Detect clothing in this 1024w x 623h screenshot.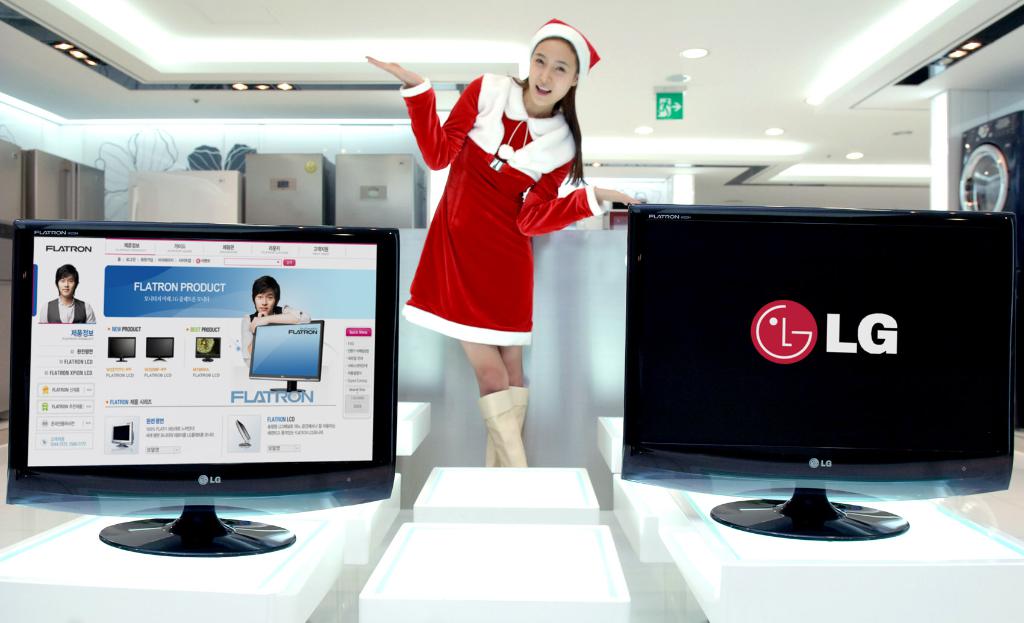
Detection: {"left": 397, "top": 80, "right": 563, "bottom": 386}.
